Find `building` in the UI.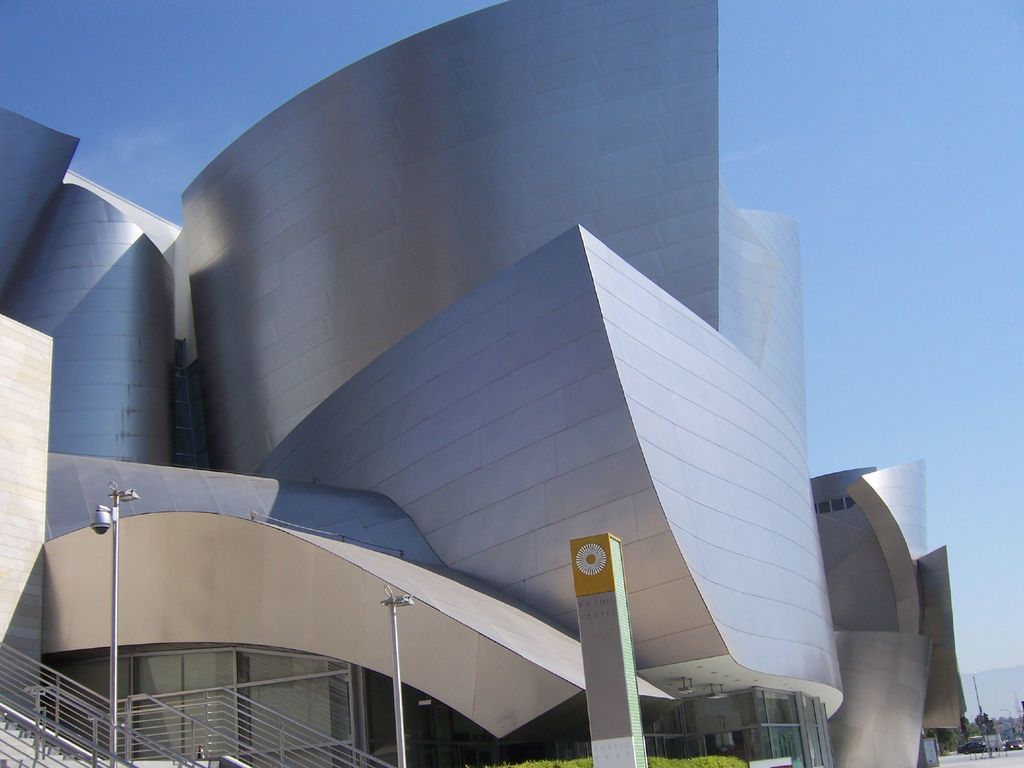
UI element at (0,2,970,767).
